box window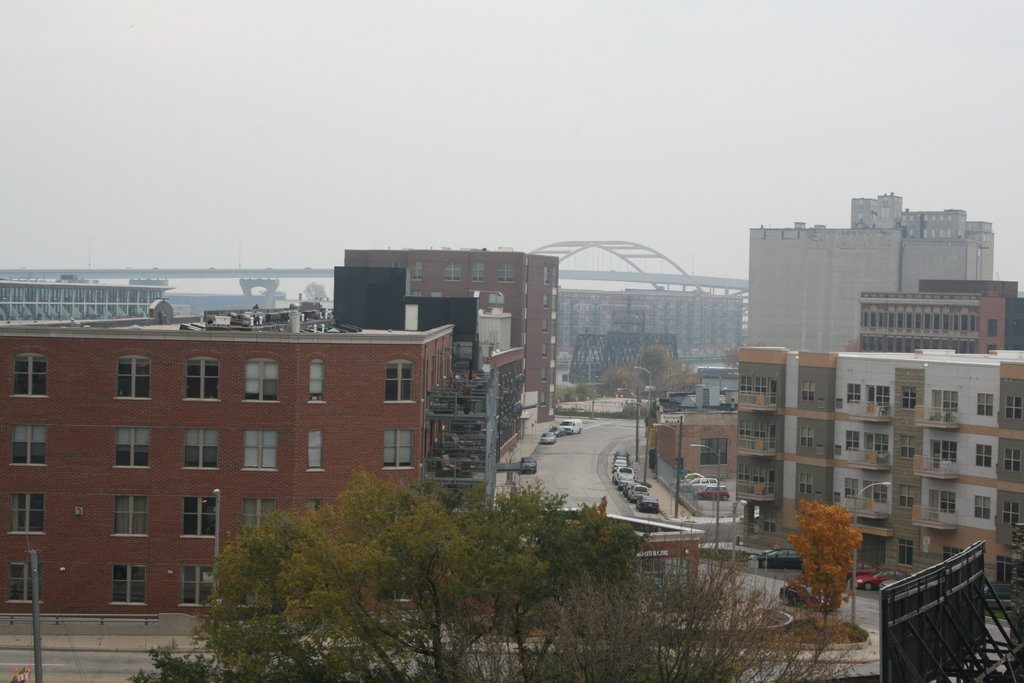
(845,431,858,451)
